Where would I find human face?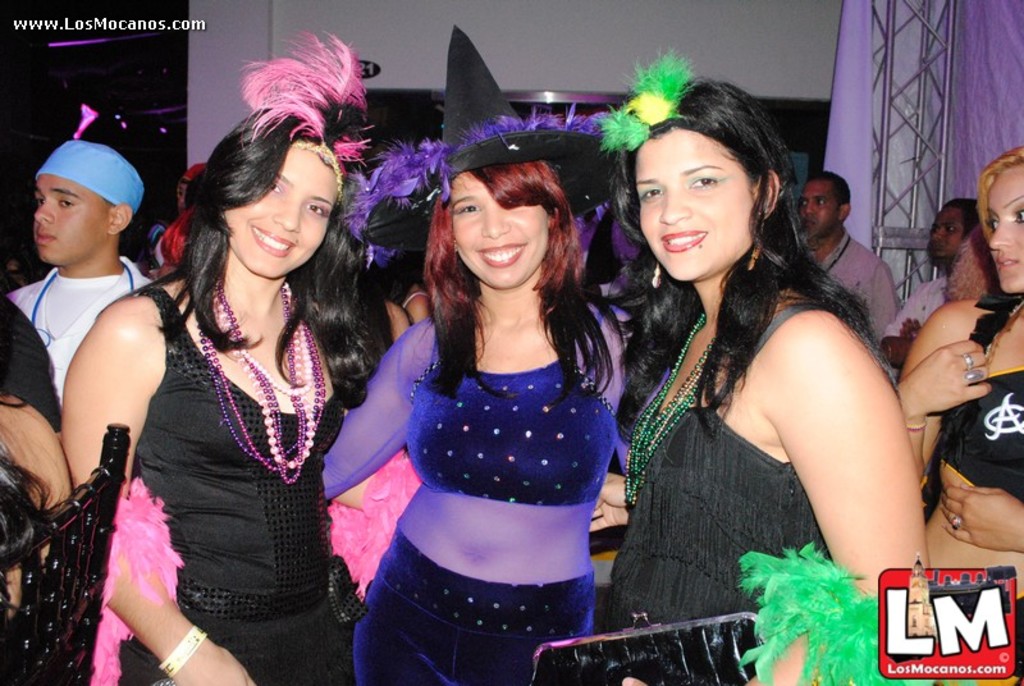
At 937/206/969/255.
